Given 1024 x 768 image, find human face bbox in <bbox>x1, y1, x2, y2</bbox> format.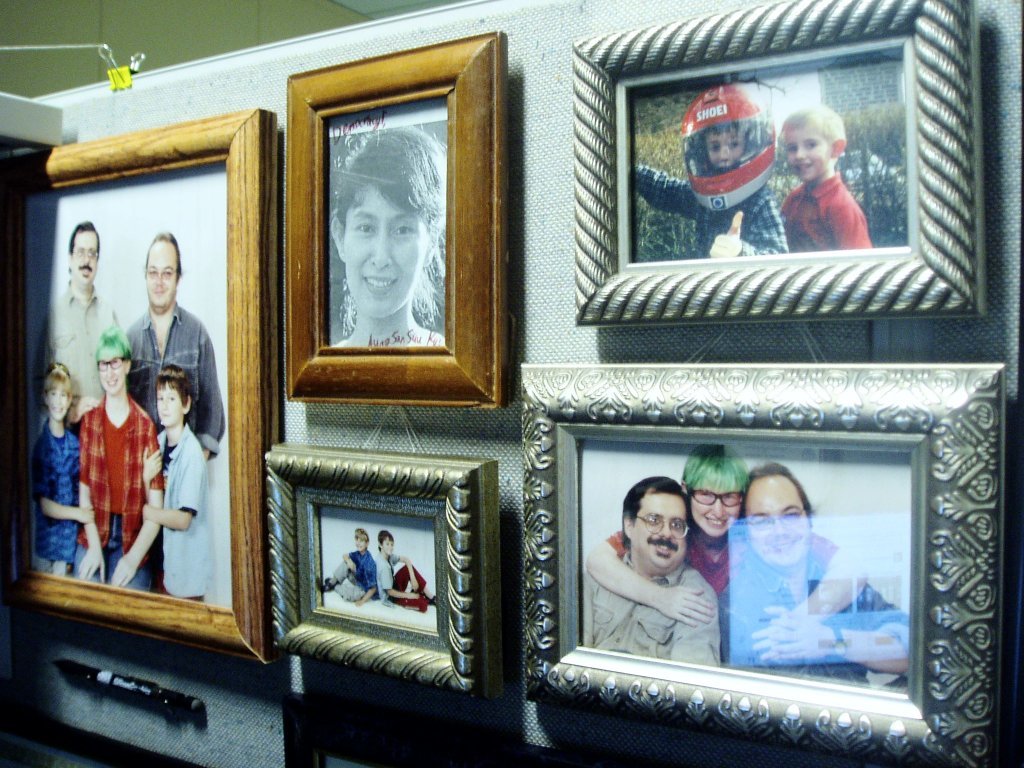
<bbox>147, 238, 179, 308</bbox>.
